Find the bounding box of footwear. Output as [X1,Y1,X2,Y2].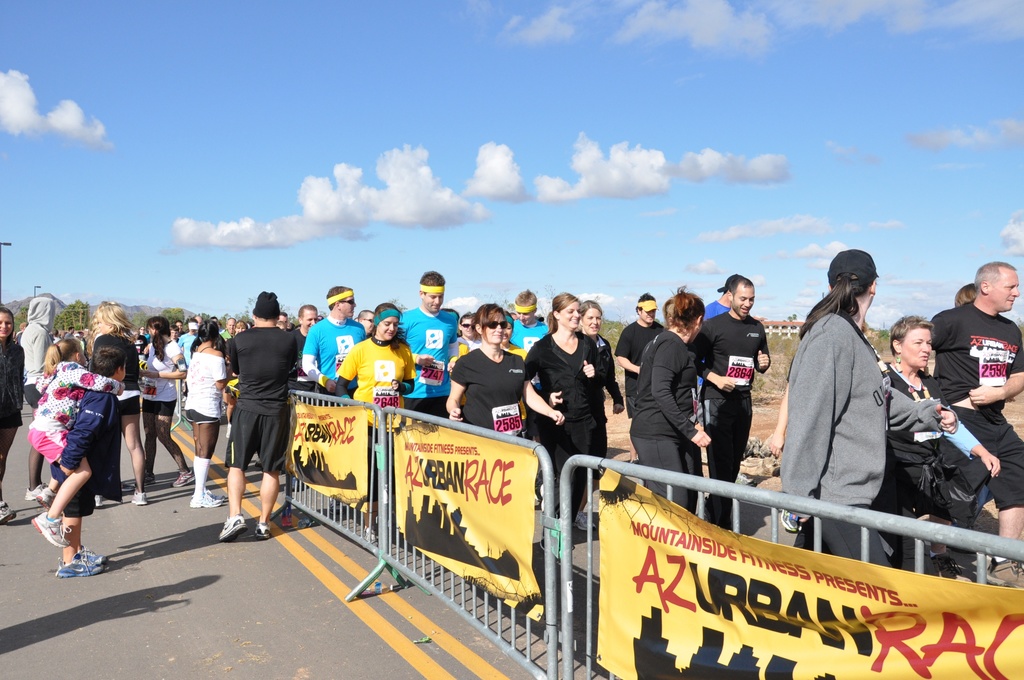
[221,518,246,538].
